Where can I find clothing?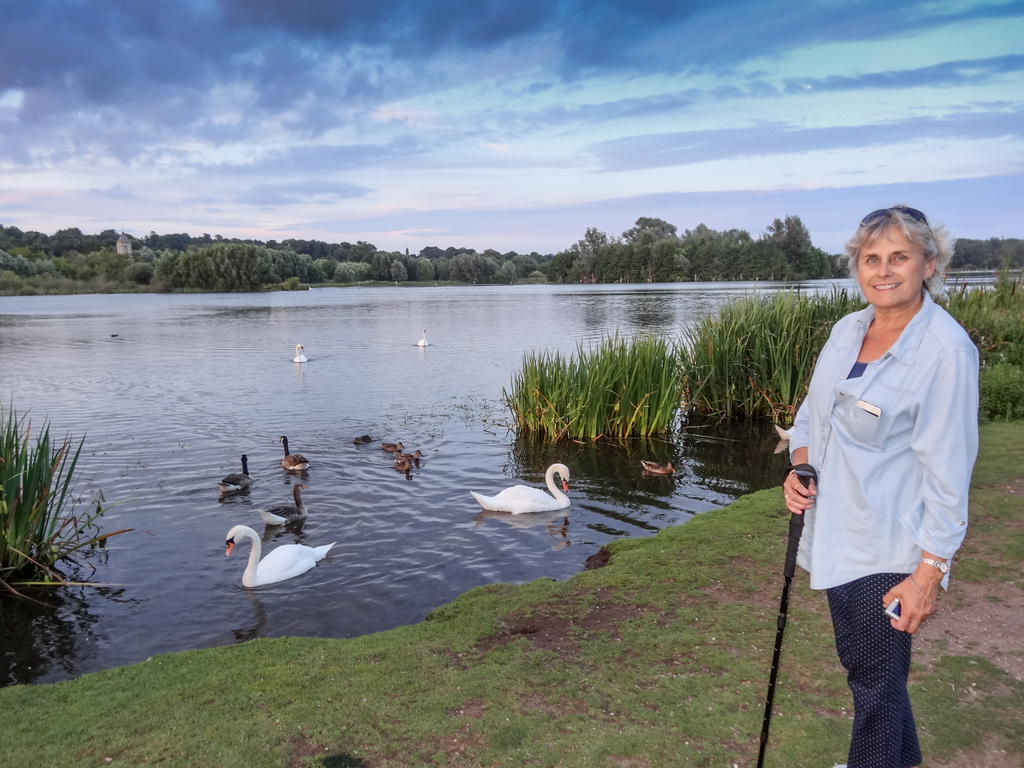
You can find it at (777,301,988,767).
